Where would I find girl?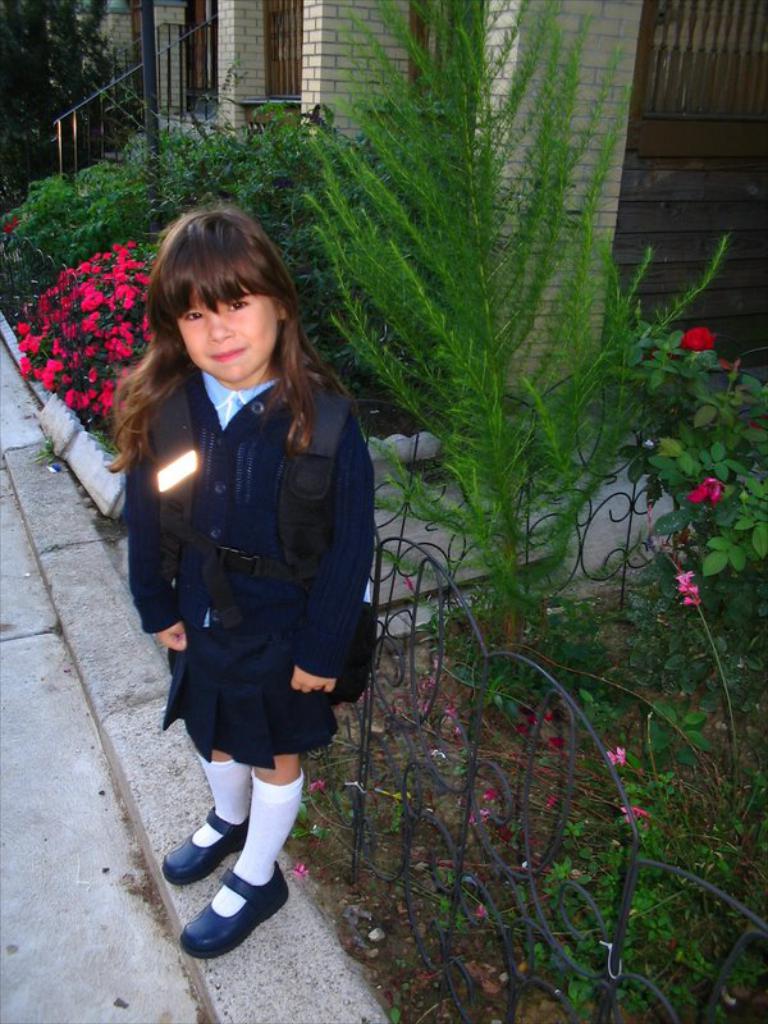
At (104,212,375,960).
